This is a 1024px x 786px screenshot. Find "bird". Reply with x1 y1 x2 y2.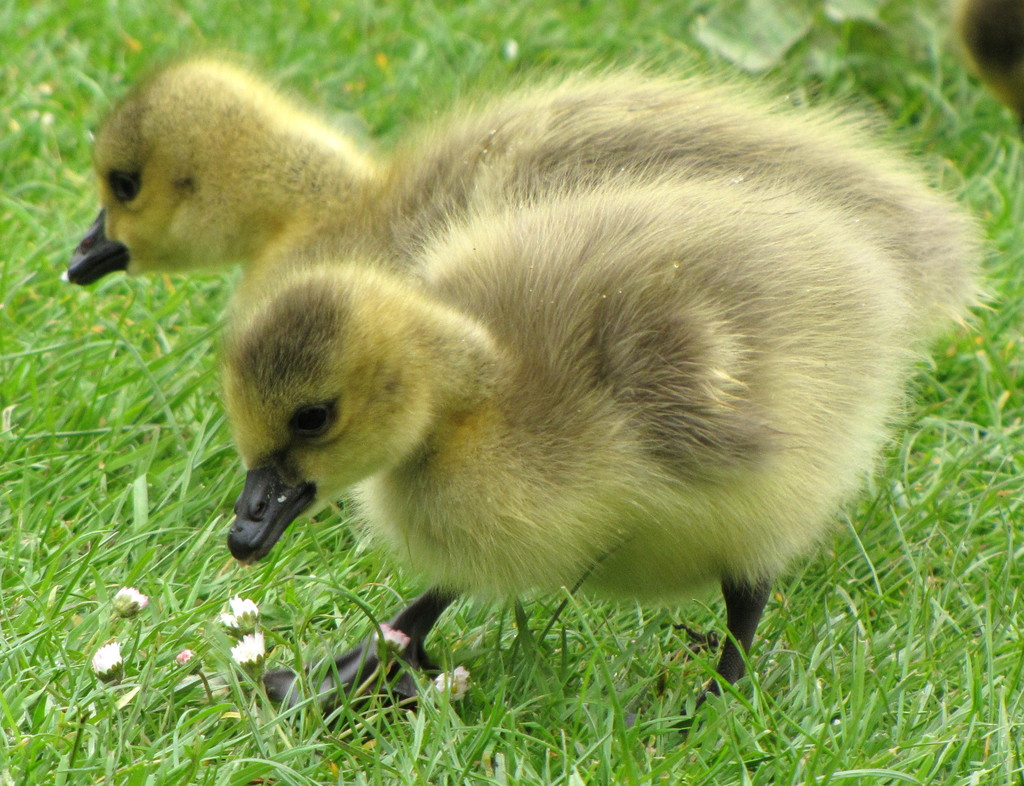
67 34 991 386.
